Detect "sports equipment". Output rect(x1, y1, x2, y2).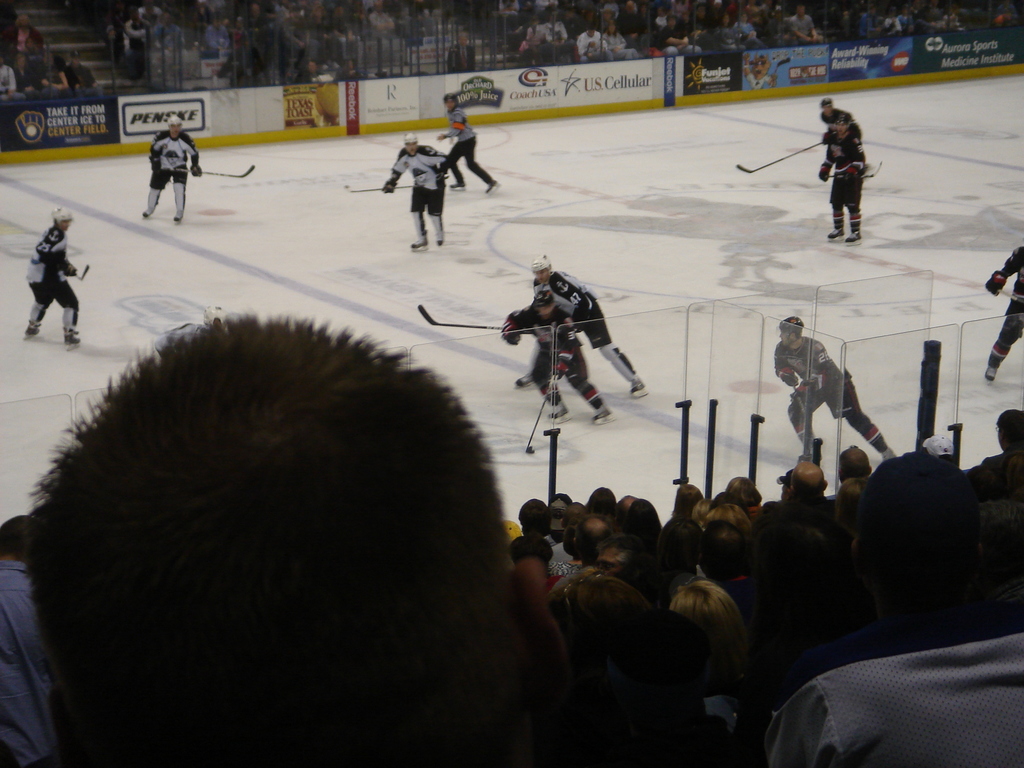
rect(140, 204, 157, 216).
